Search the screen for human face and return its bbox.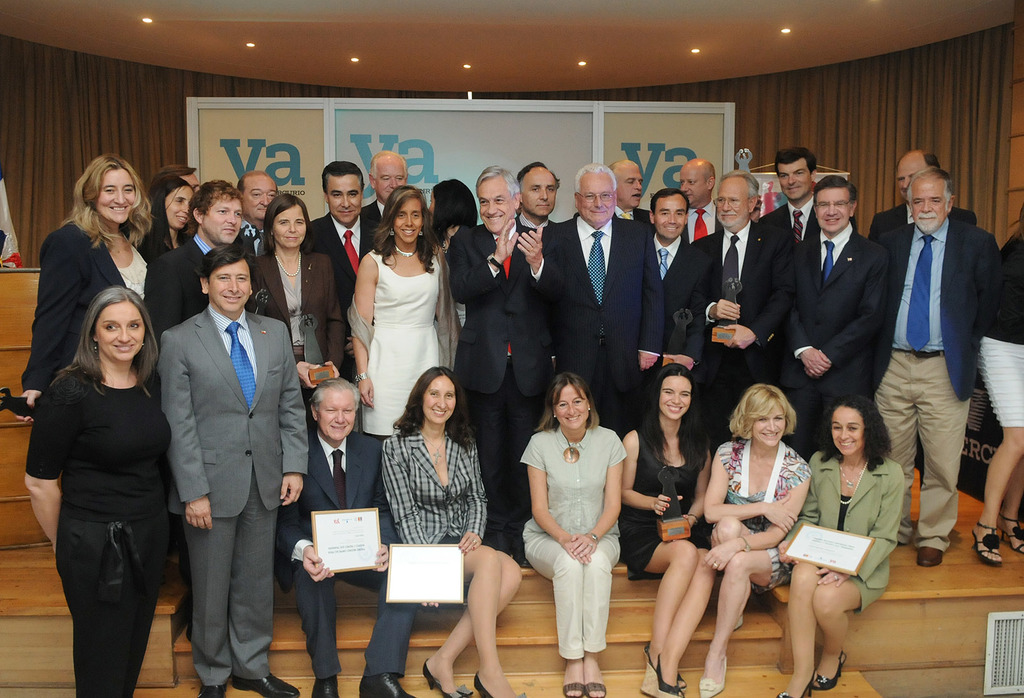
Found: 776:161:810:199.
